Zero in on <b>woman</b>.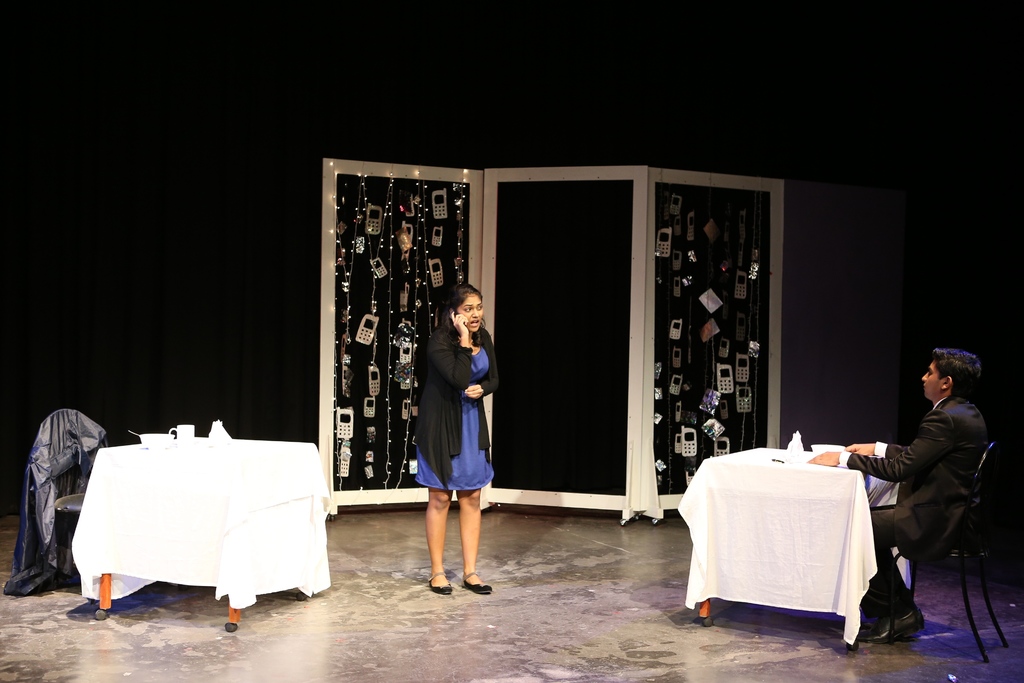
Zeroed in: locate(409, 290, 500, 565).
